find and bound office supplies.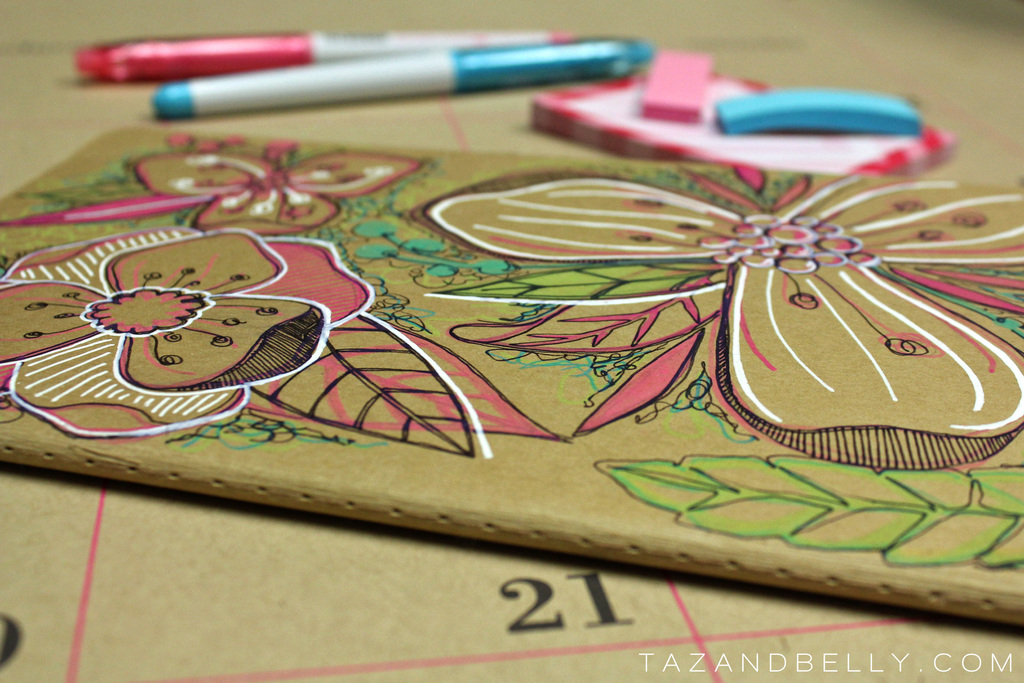
Bound: Rect(638, 44, 704, 120).
